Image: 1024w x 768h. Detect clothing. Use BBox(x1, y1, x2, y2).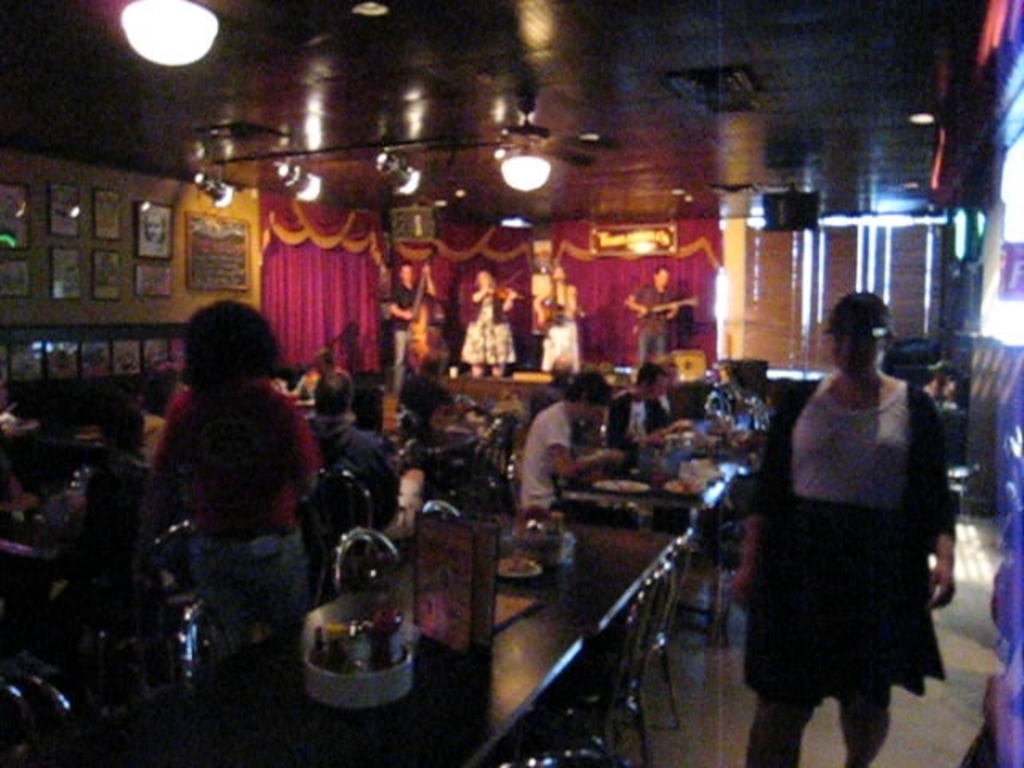
BBox(778, 374, 965, 675).
